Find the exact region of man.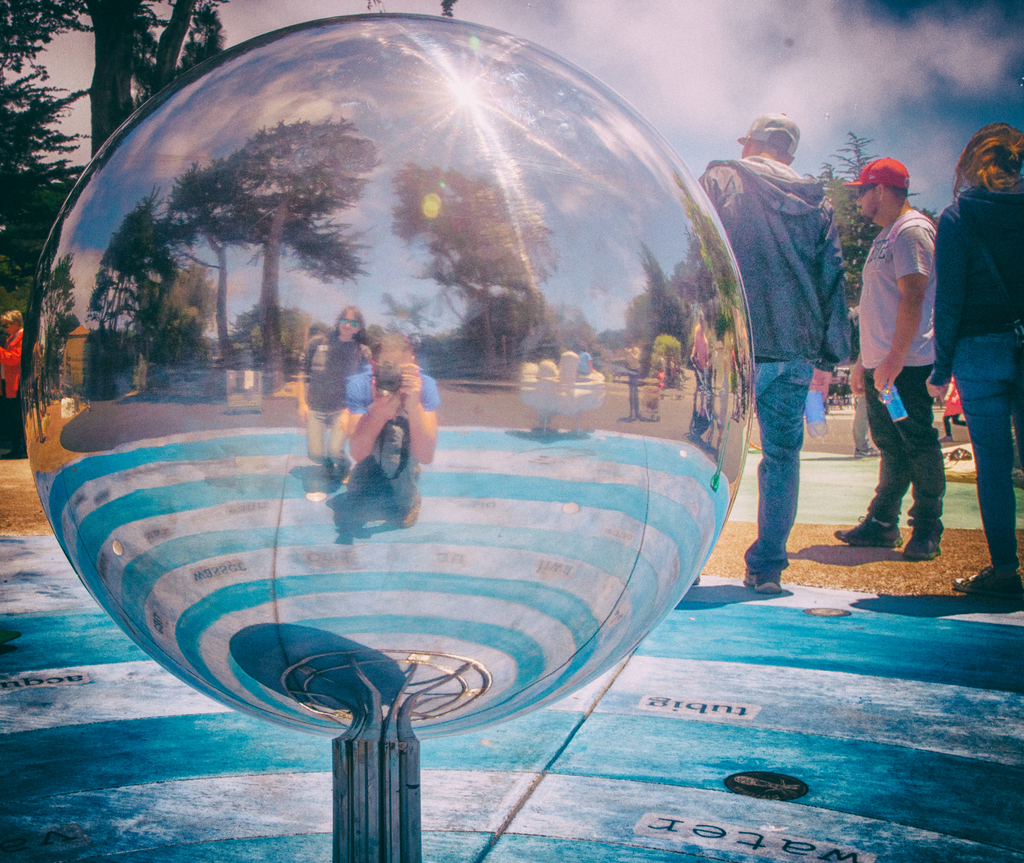
Exact region: [697, 111, 854, 596].
